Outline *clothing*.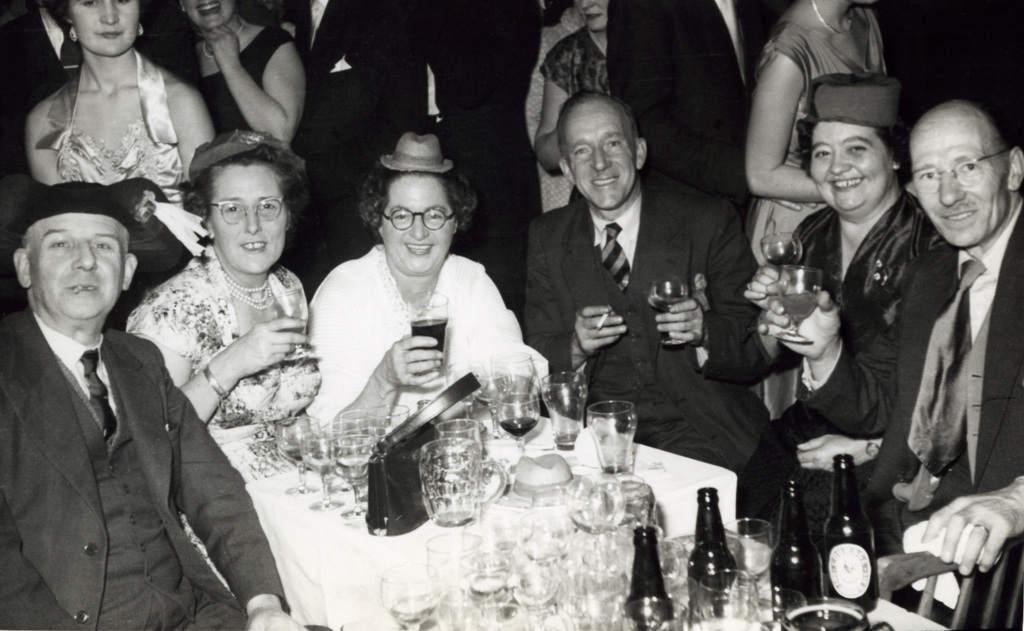
Outline: (x1=535, y1=17, x2=611, y2=96).
